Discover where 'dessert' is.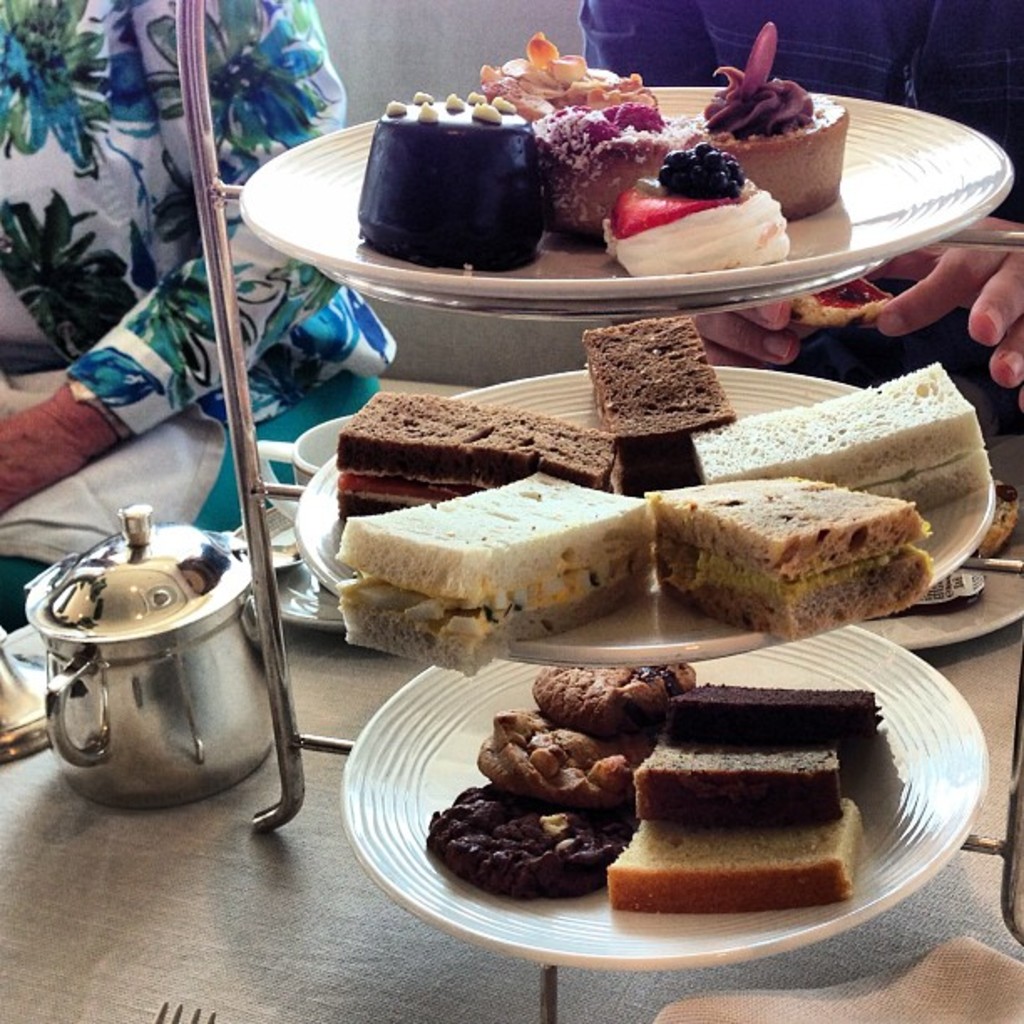
Discovered at [341,468,666,673].
